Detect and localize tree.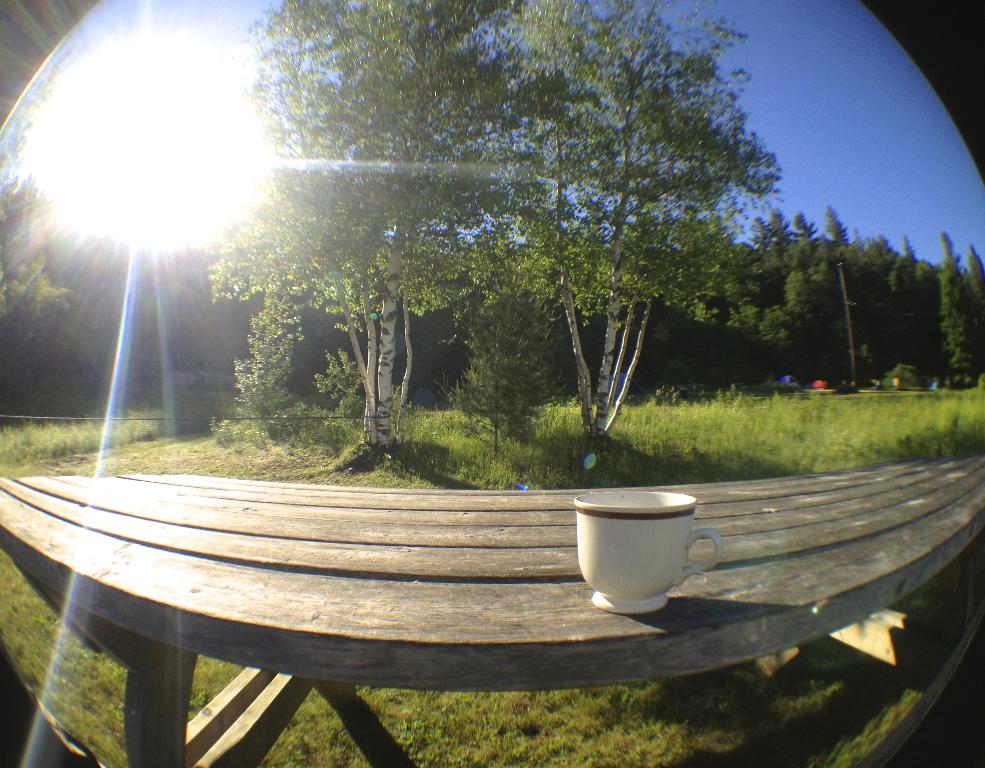
Localized at pyautogui.locateOnScreen(151, 0, 821, 472).
